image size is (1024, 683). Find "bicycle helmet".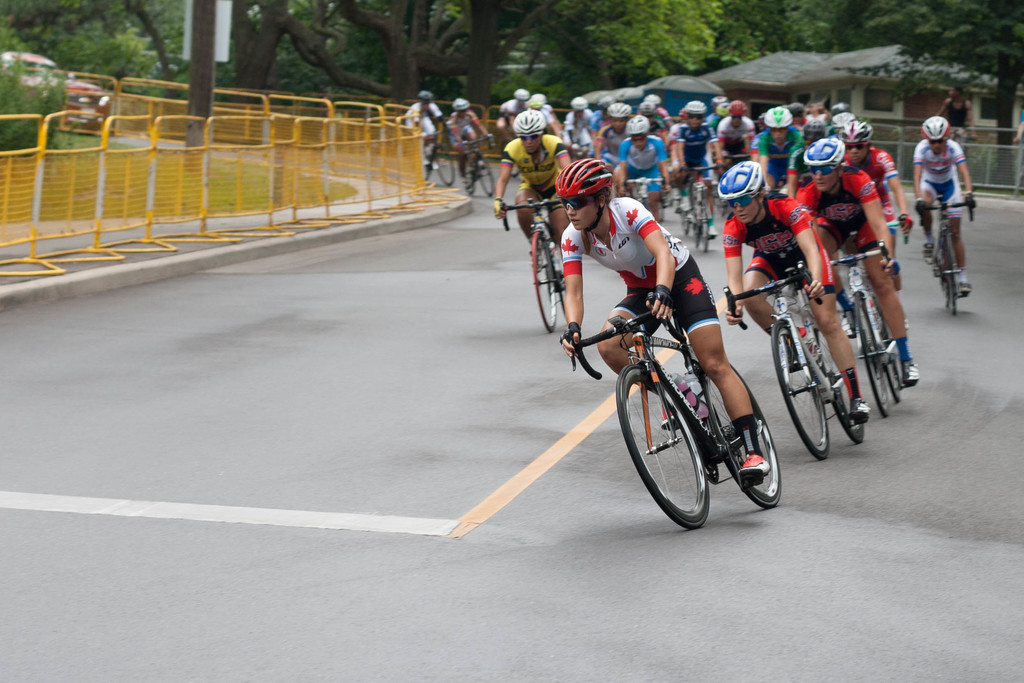
547,156,609,201.
